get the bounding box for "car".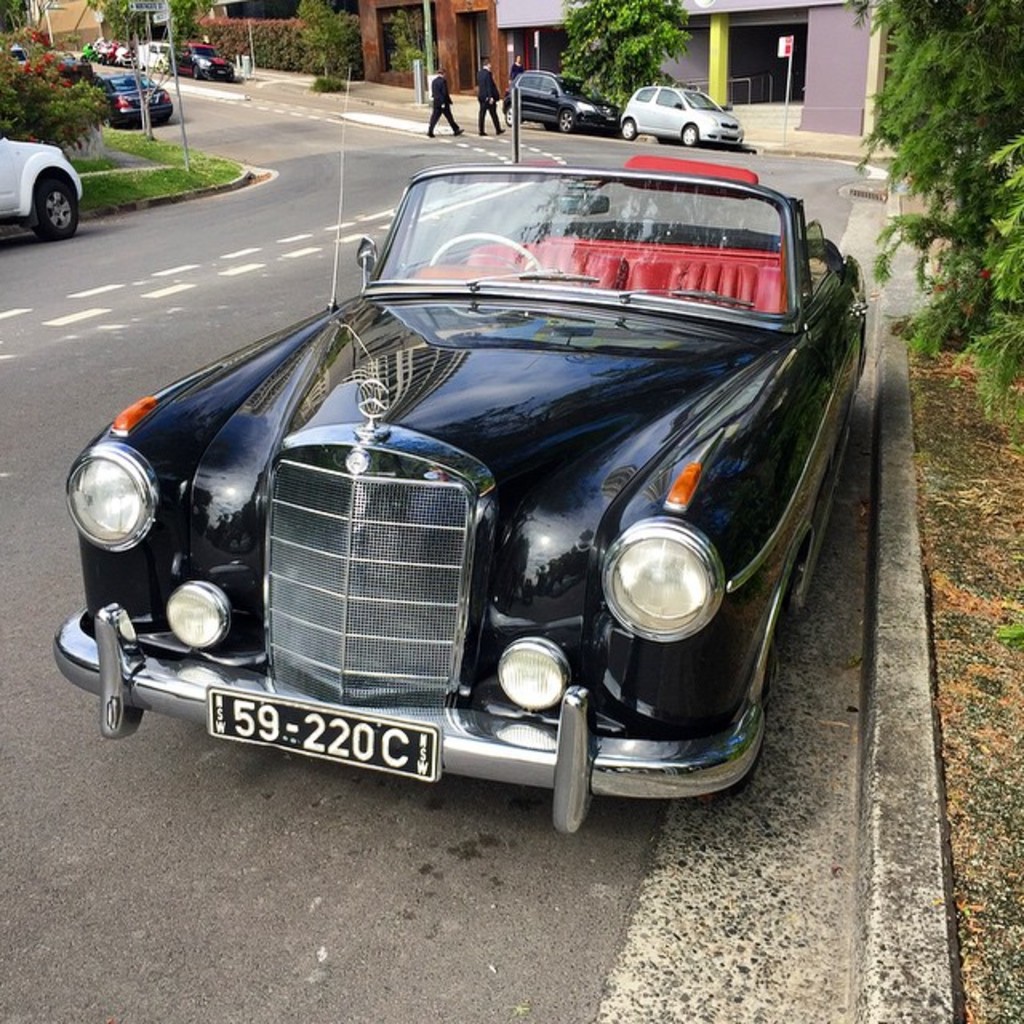
box(106, 72, 174, 125).
